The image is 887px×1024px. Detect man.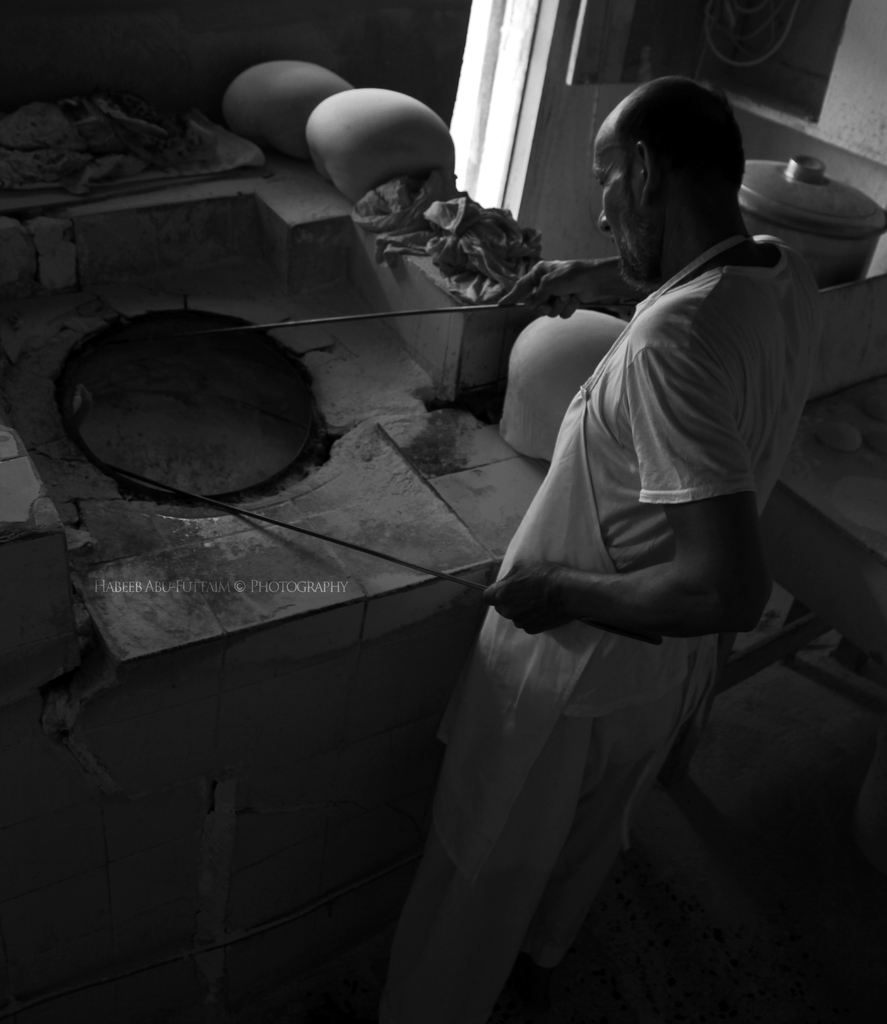
Detection: {"left": 388, "top": 78, "right": 805, "bottom": 995}.
